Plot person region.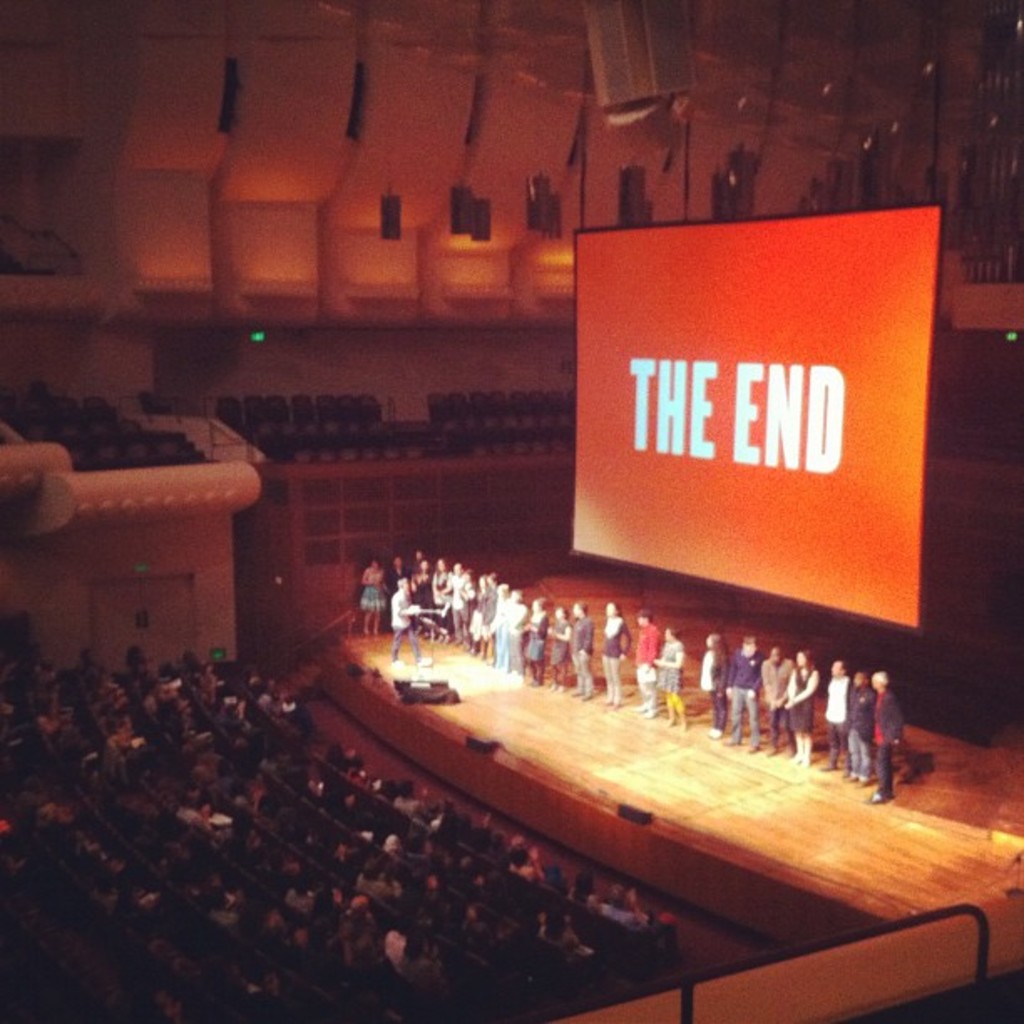
Plotted at crop(447, 554, 480, 641).
